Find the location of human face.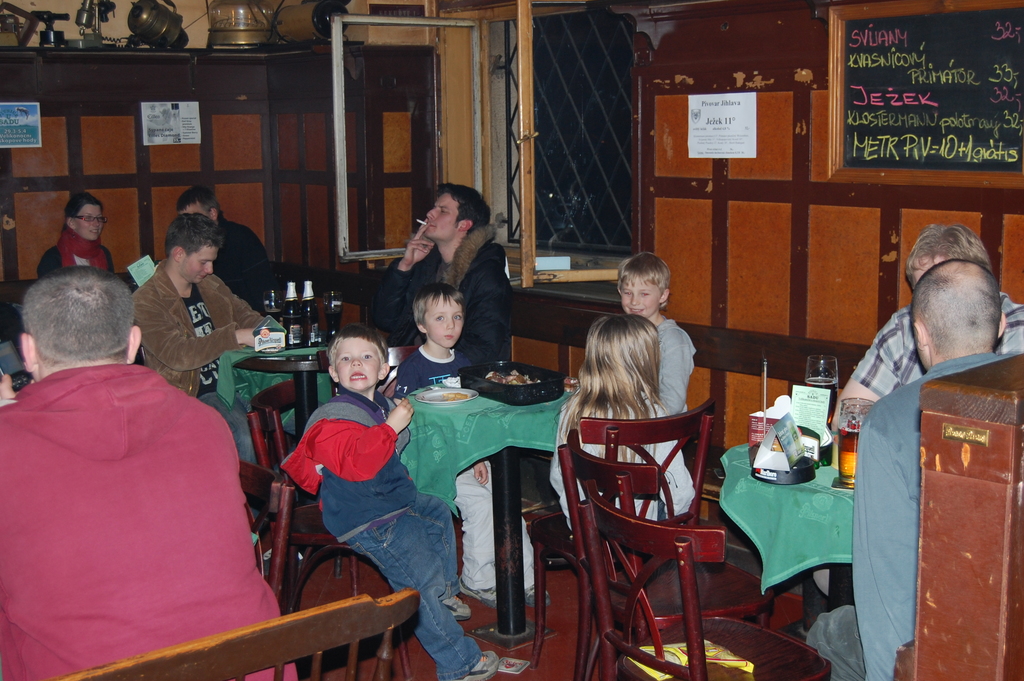
Location: region(426, 197, 459, 240).
